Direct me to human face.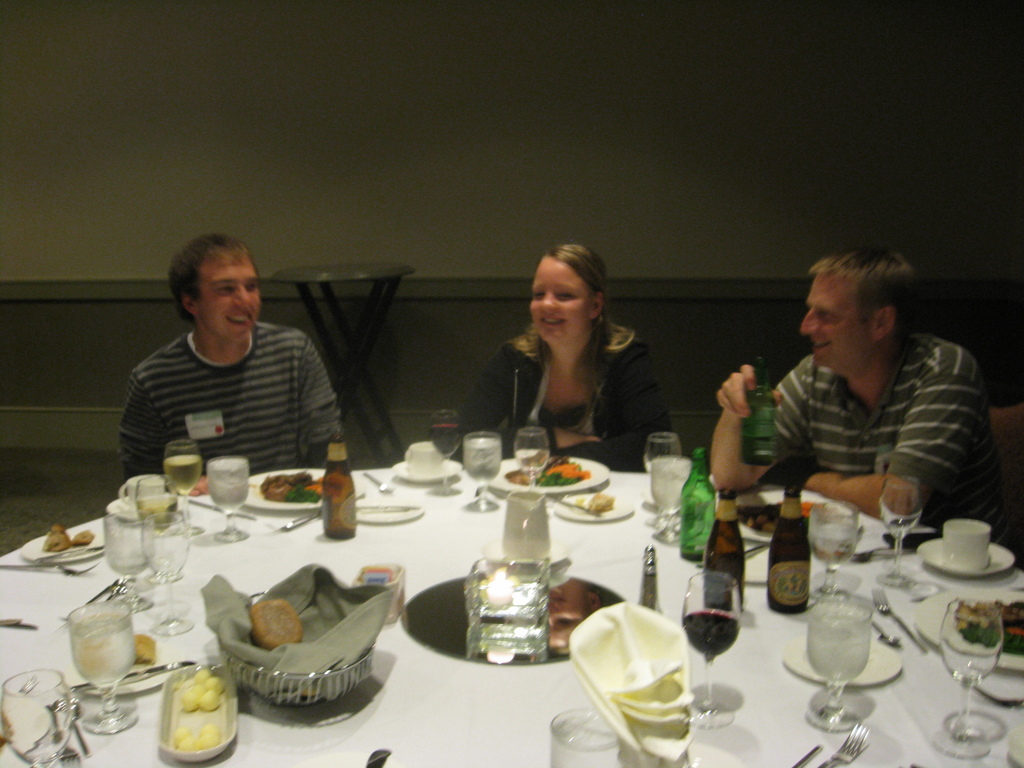
Direction: [194, 250, 262, 342].
